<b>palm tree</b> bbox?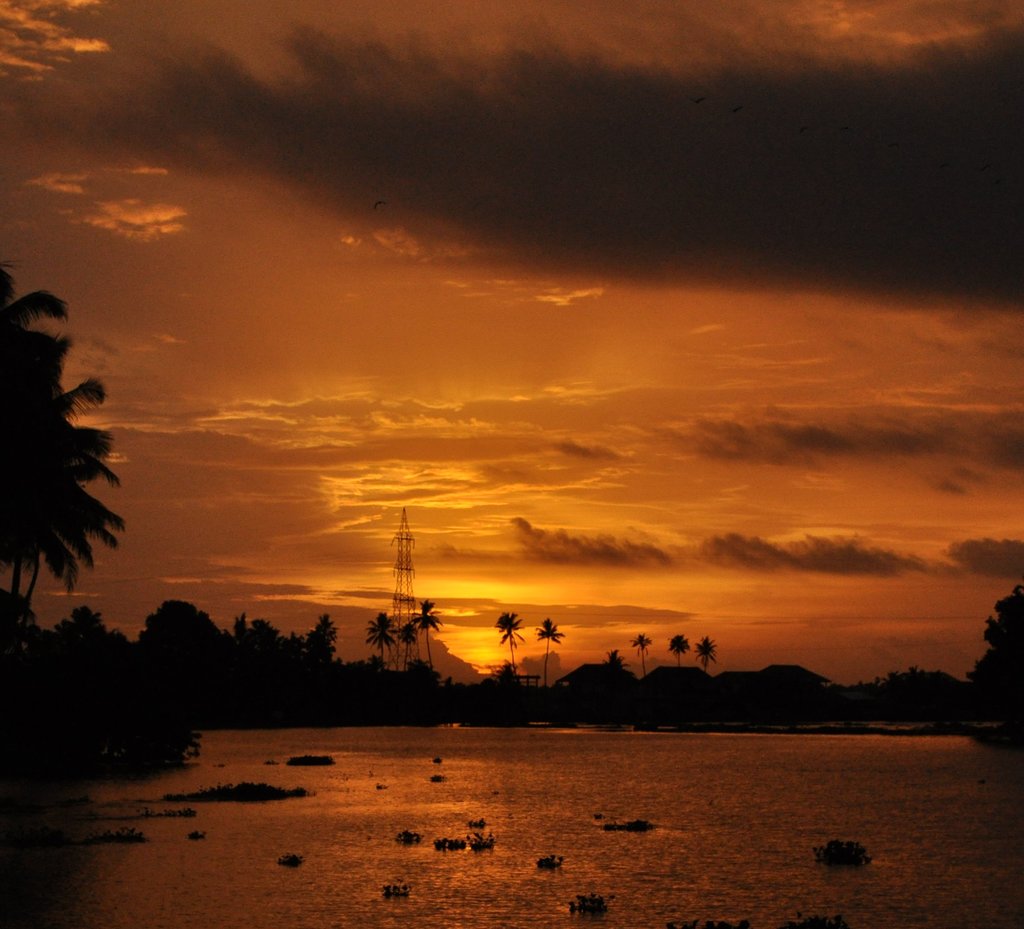
crop(417, 600, 447, 690)
